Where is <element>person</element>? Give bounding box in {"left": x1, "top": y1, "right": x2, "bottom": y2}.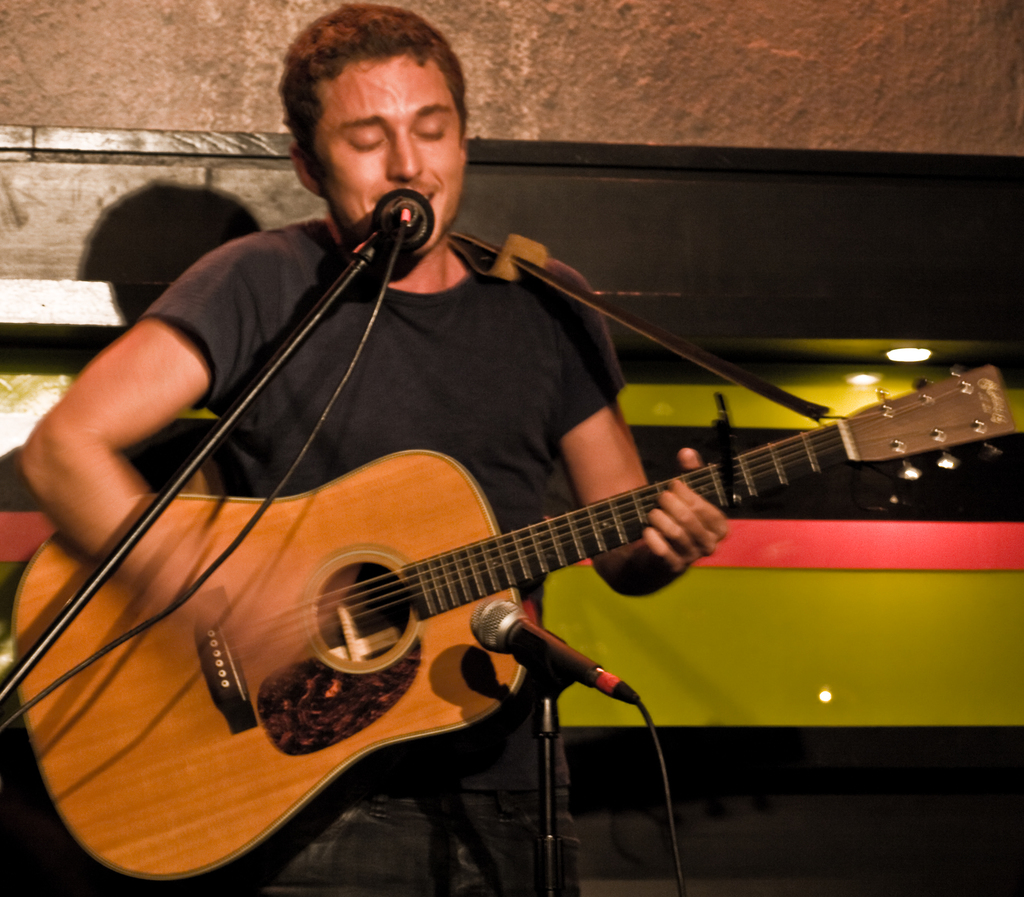
{"left": 21, "top": 3, "right": 731, "bottom": 896}.
